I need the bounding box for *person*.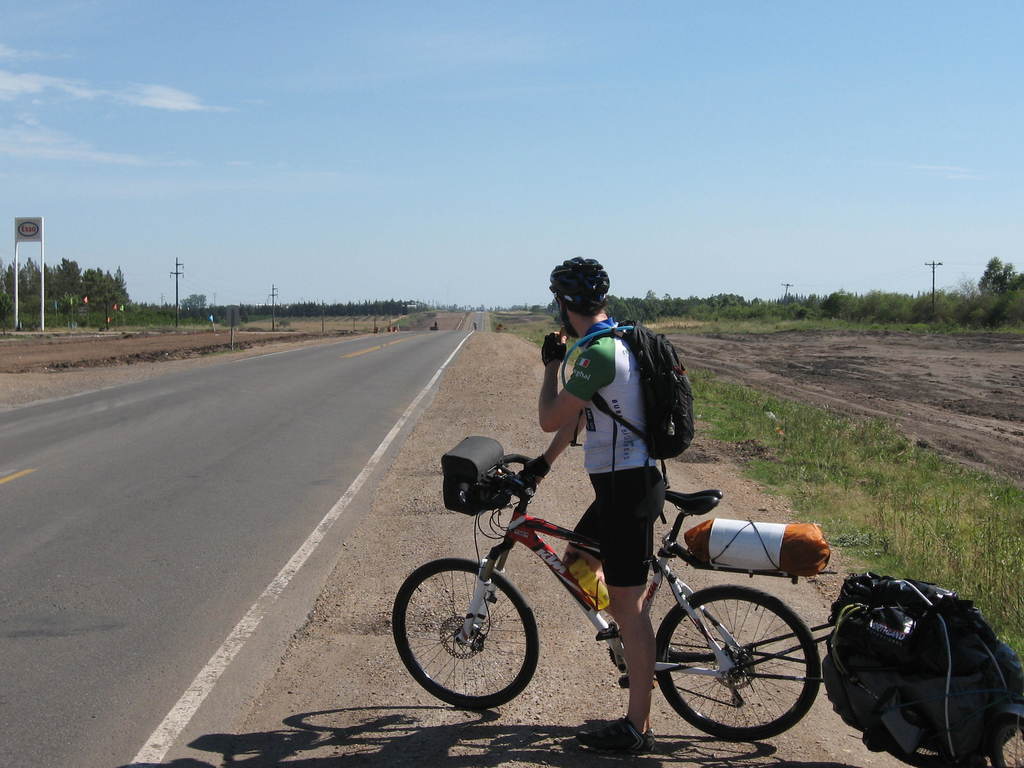
Here it is: box=[536, 244, 693, 759].
